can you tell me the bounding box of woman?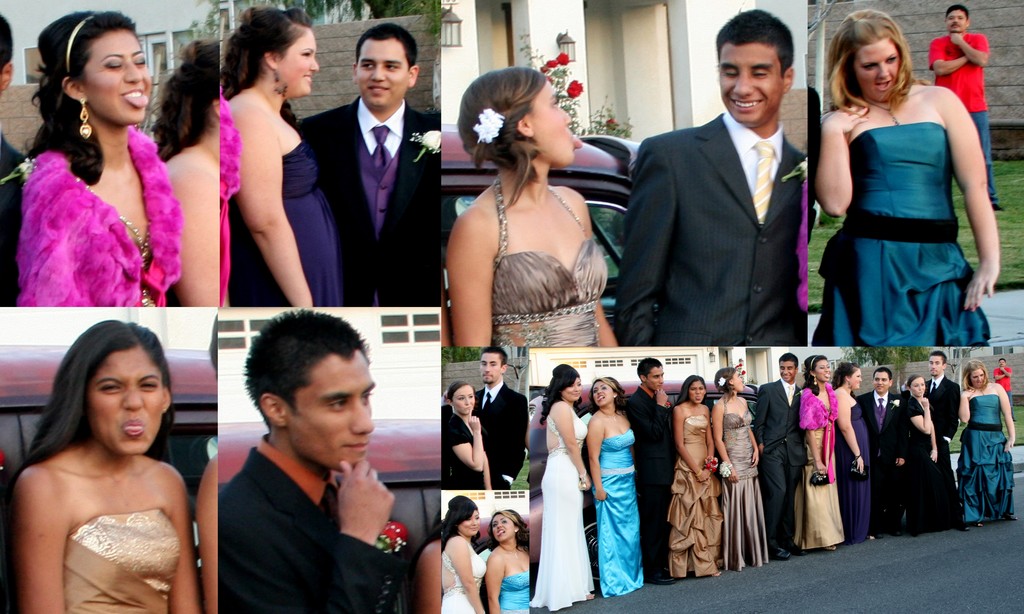
[left=435, top=495, right=486, bottom=613].
